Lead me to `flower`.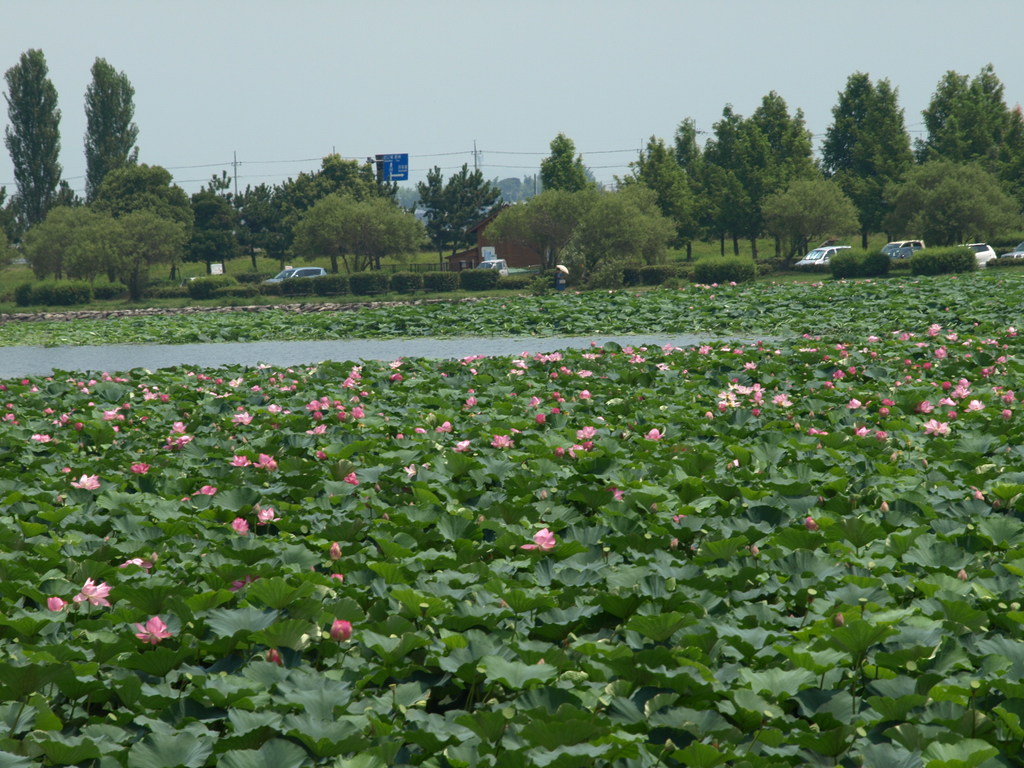
Lead to 70, 573, 112, 609.
